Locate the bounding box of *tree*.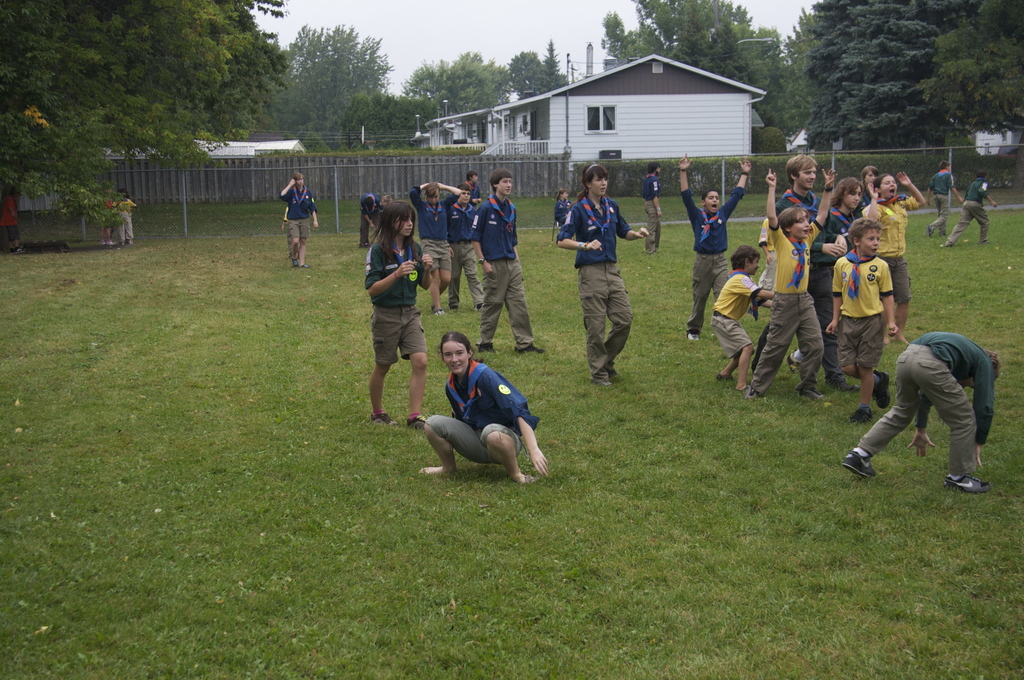
Bounding box: [535,43,560,94].
